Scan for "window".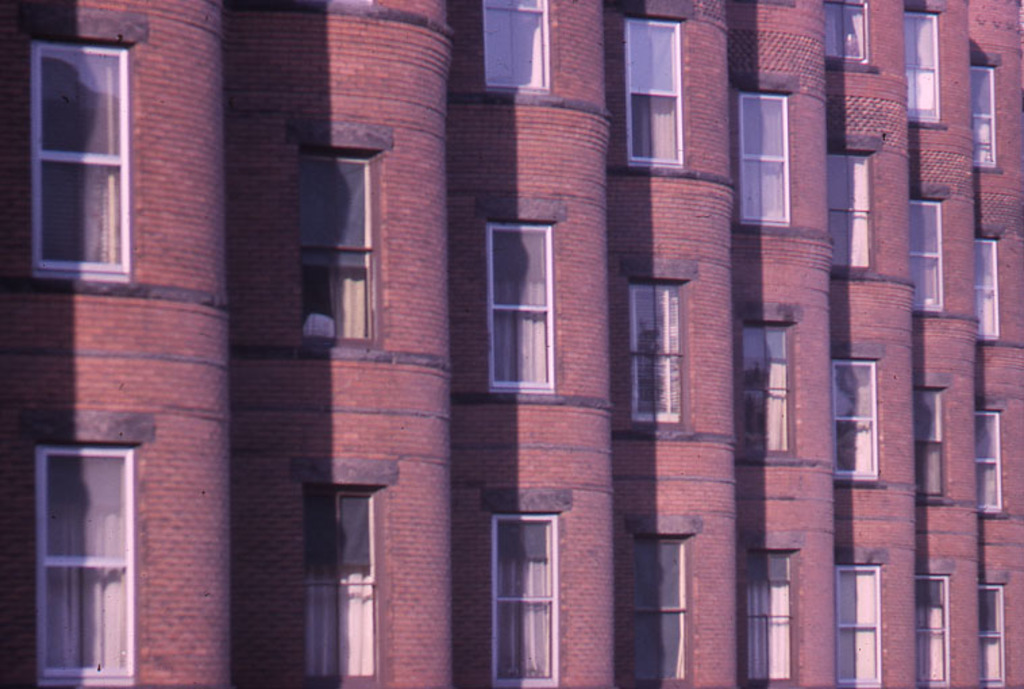
Scan result: 832,566,882,682.
